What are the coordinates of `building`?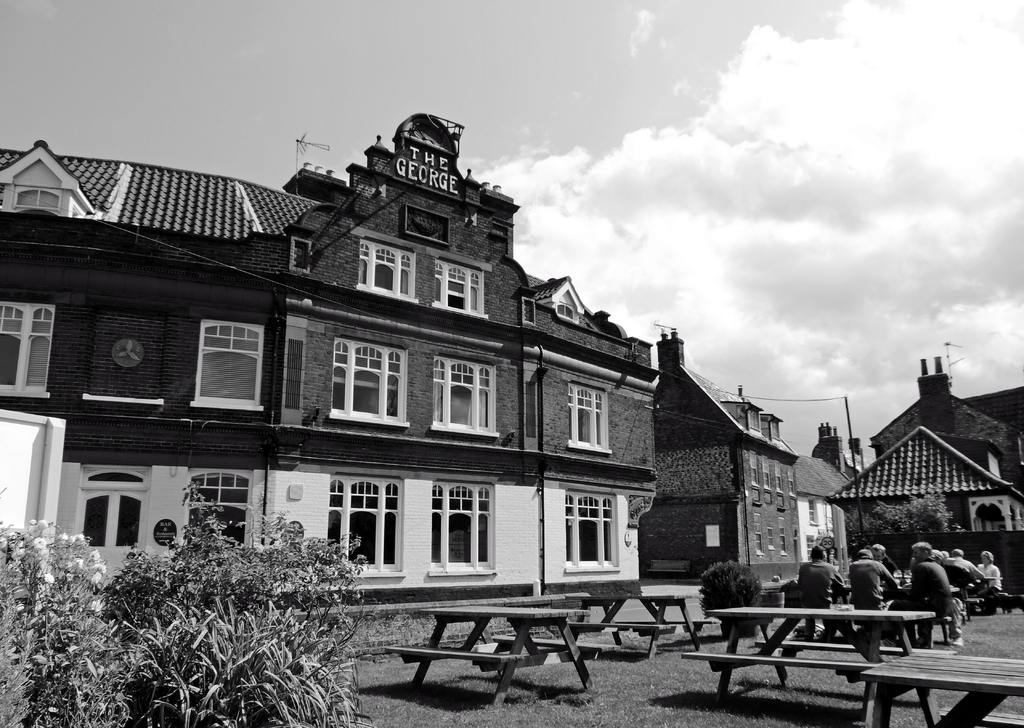
<bbox>824, 418, 1023, 595</bbox>.
